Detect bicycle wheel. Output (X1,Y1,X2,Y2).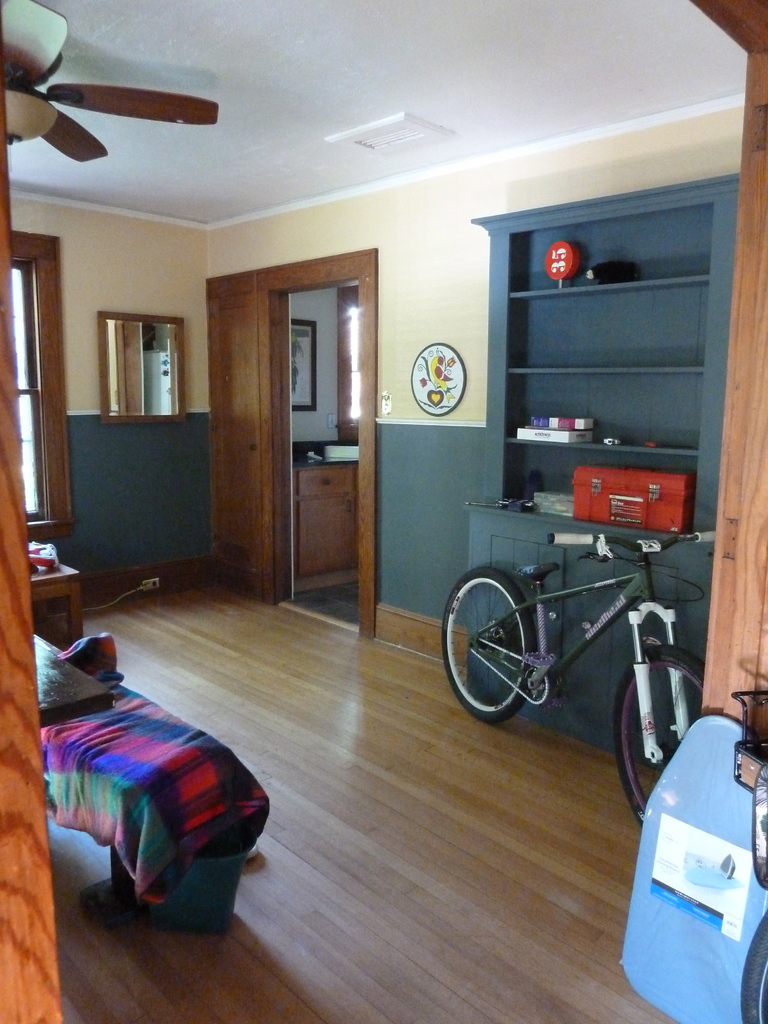
(612,643,710,825).
